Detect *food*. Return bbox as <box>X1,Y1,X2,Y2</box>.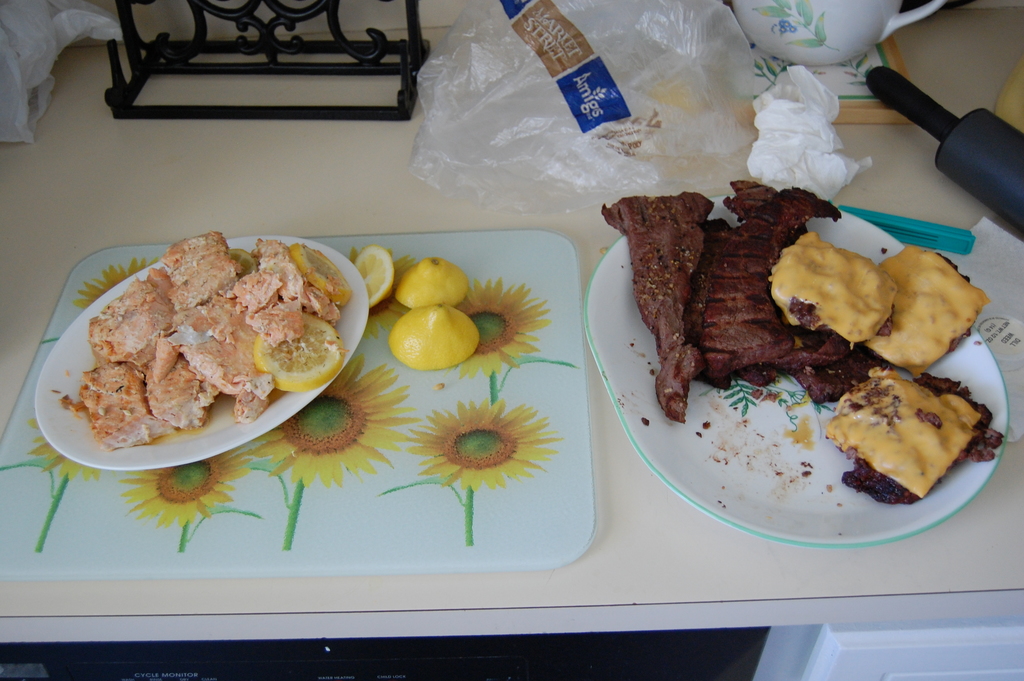
<box>820,370,1008,506</box>.
